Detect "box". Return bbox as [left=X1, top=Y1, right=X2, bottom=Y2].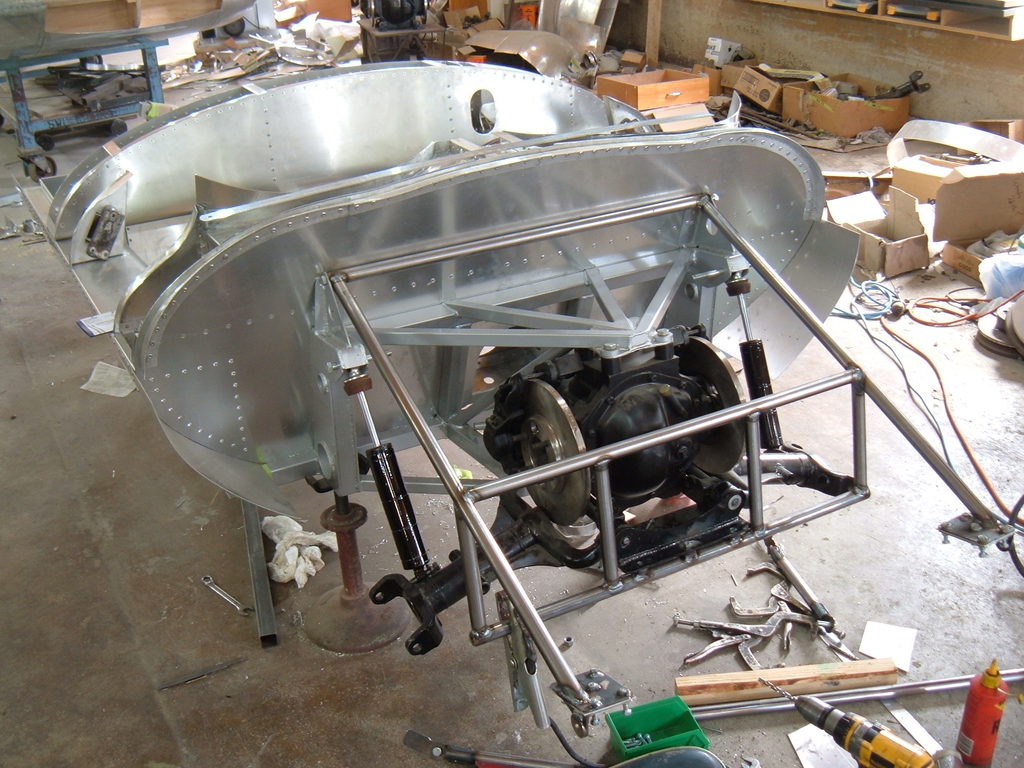
[left=732, top=63, right=787, bottom=119].
